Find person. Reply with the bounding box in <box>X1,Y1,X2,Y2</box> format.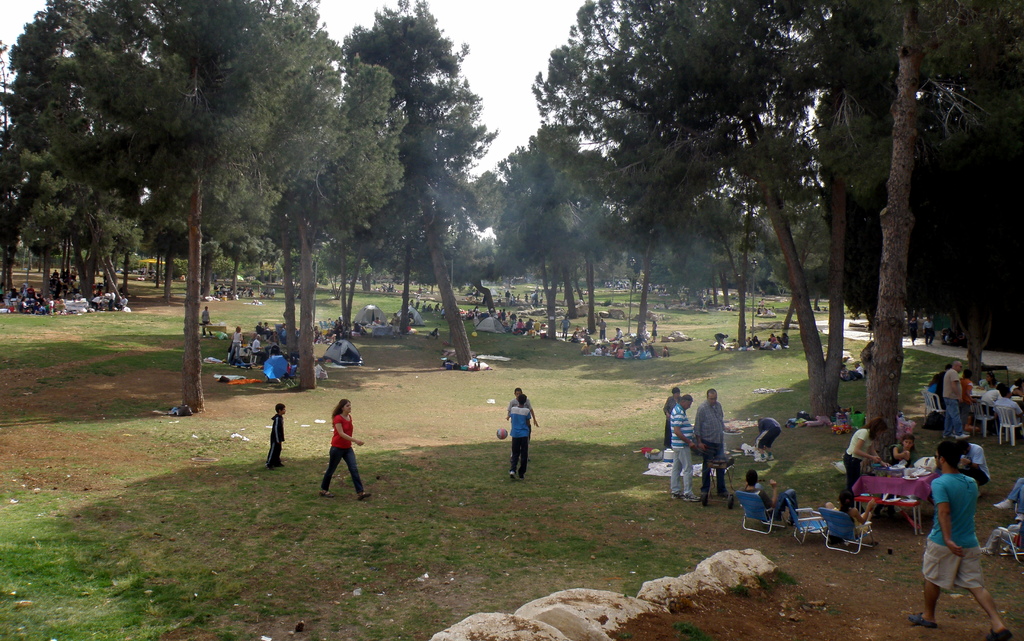
<box>317,395,363,495</box>.
